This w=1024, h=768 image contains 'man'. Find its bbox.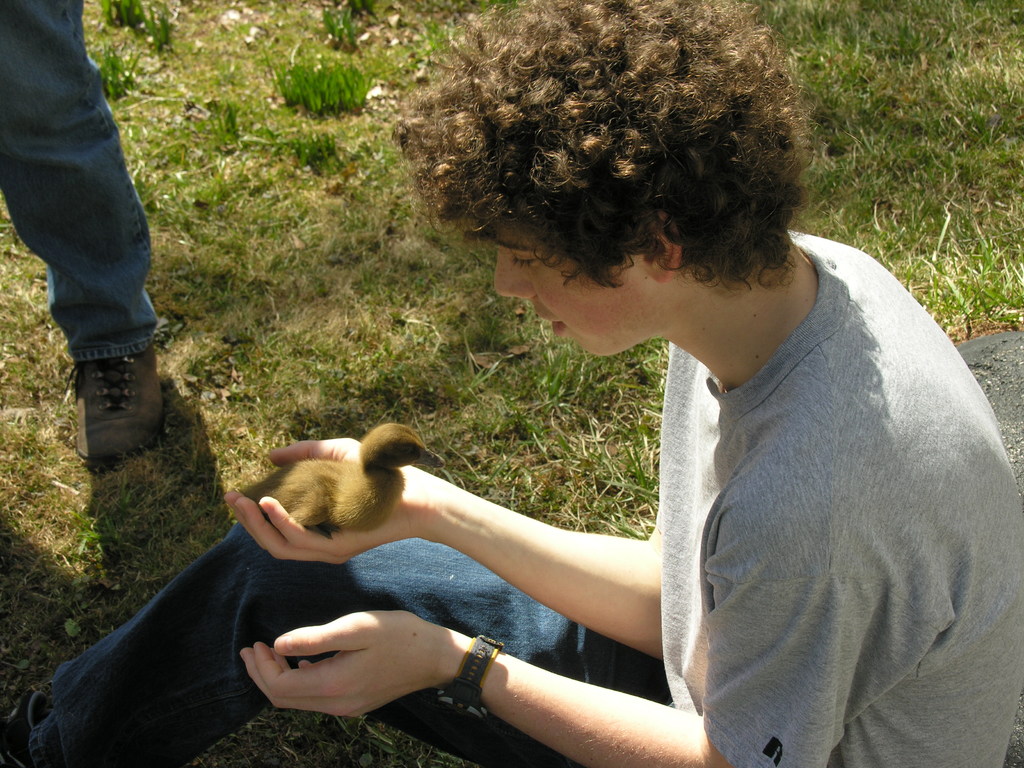
x1=3, y1=0, x2=165, y2=471.
